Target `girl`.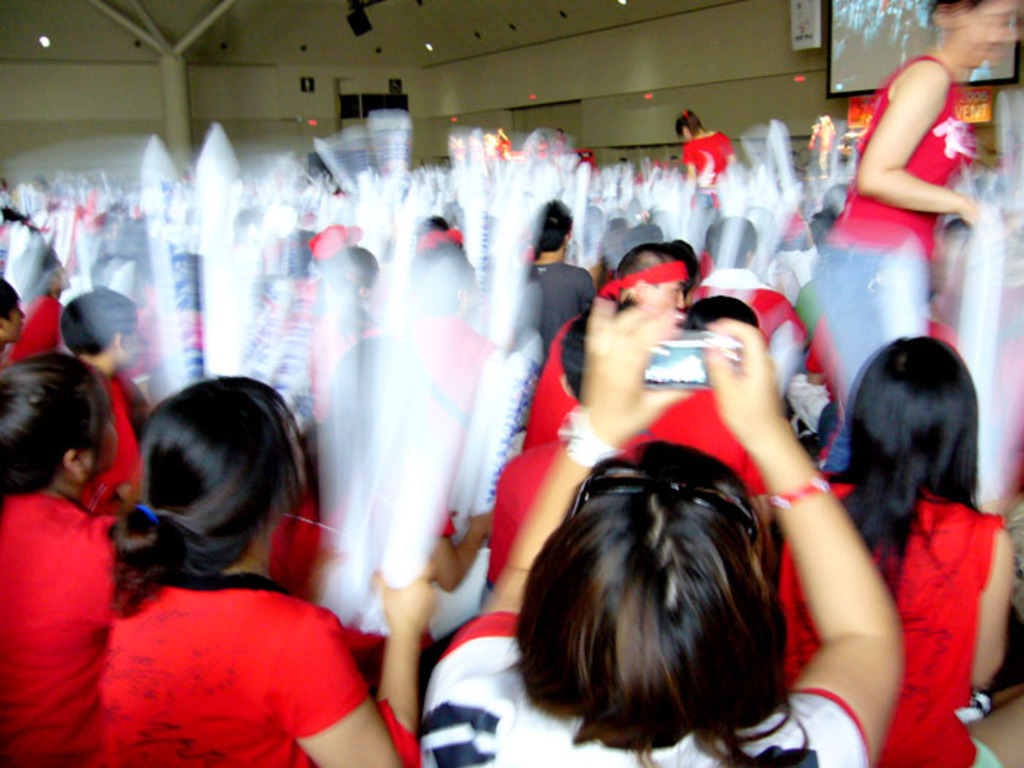
Target region: x1=796, y1=0, x2=1023, y2=467.
